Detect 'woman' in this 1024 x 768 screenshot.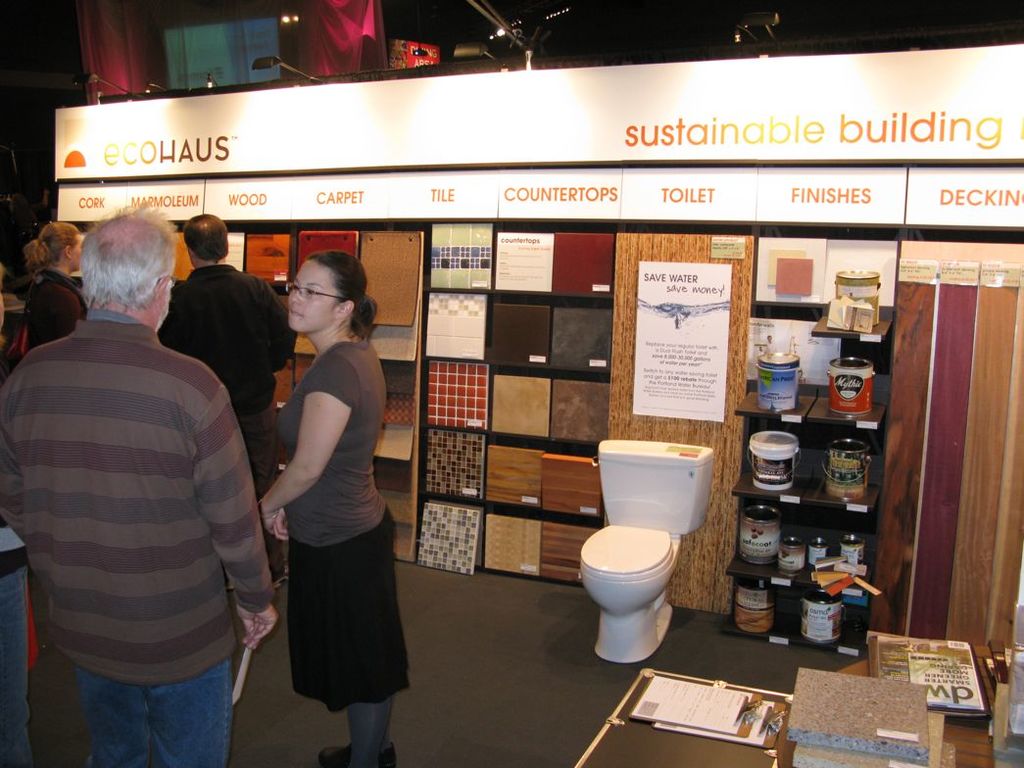
Detection: 250, 239, 411, 760.
